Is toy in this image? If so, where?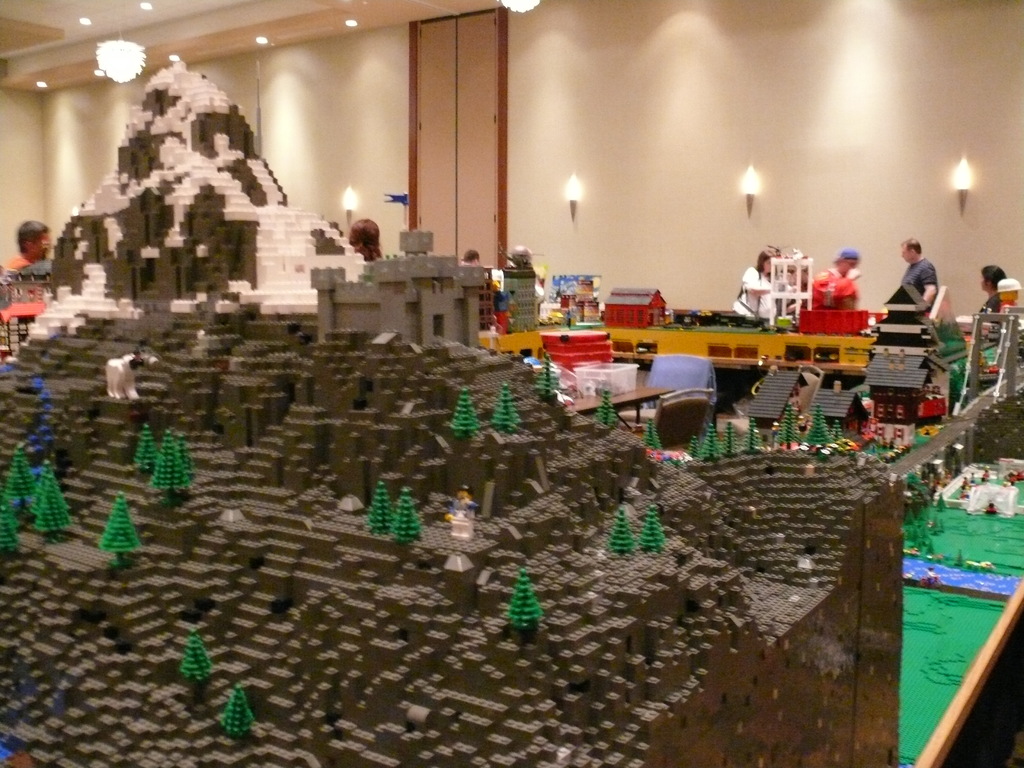
Yes, at [x1=742, y1=417, x2=763, y2=449].
